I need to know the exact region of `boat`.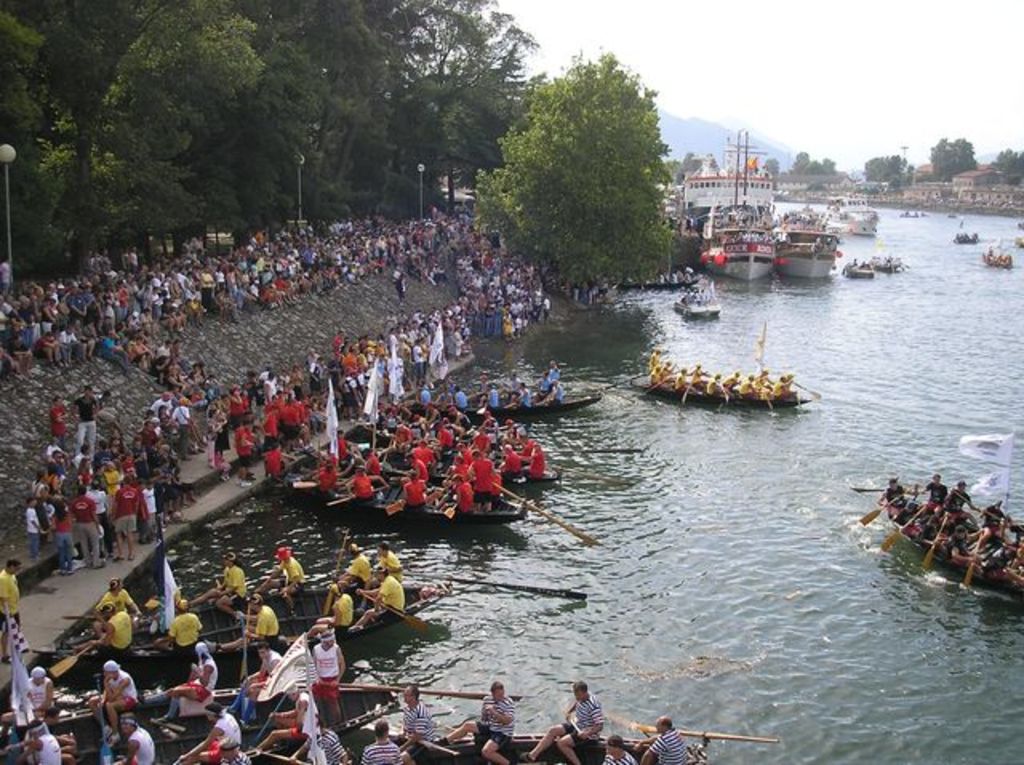
Region: {"left": 957, "top": 234, "right": 979, "bottom": 242}.
